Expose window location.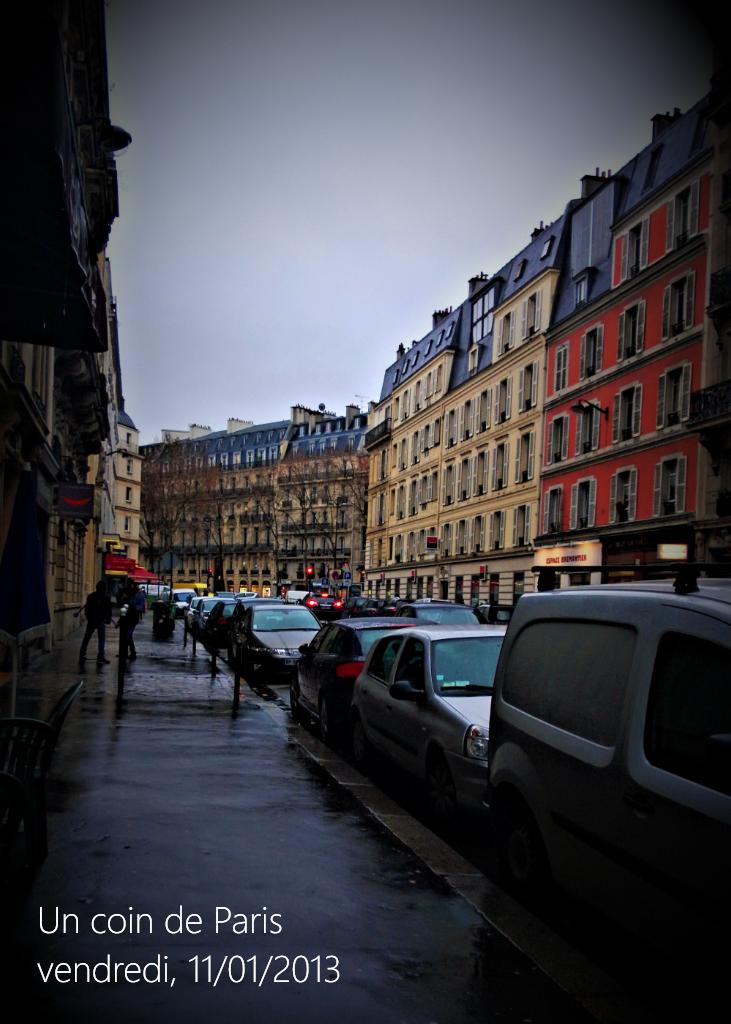
Exposed at x1=422 y1=339 x2=434 y2=357.
